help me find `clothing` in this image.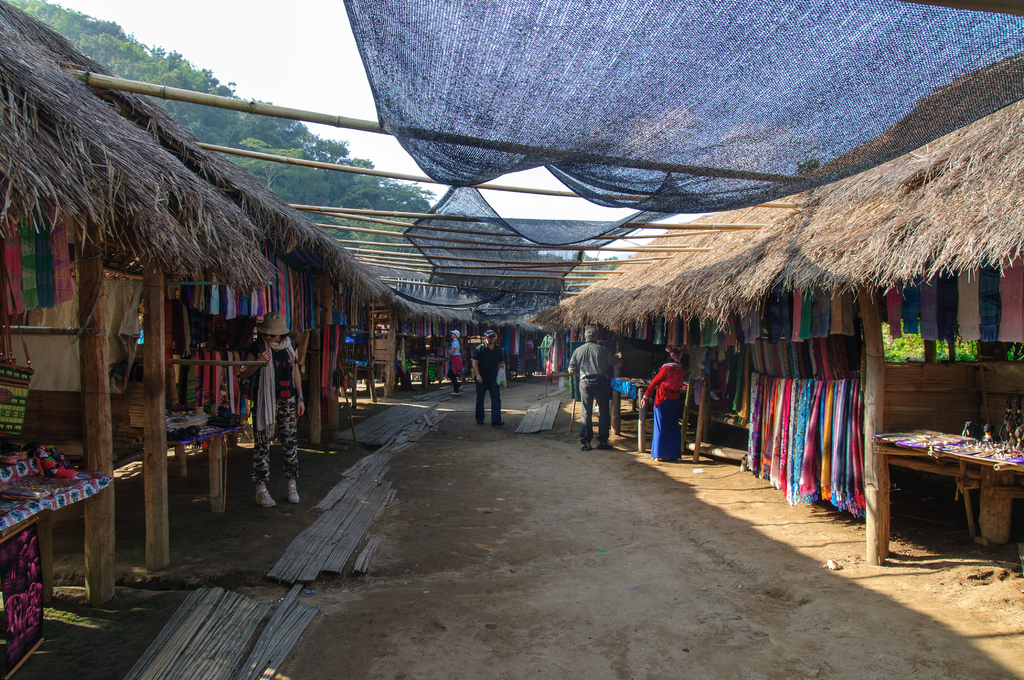
Found it: [449,334,457,365].
